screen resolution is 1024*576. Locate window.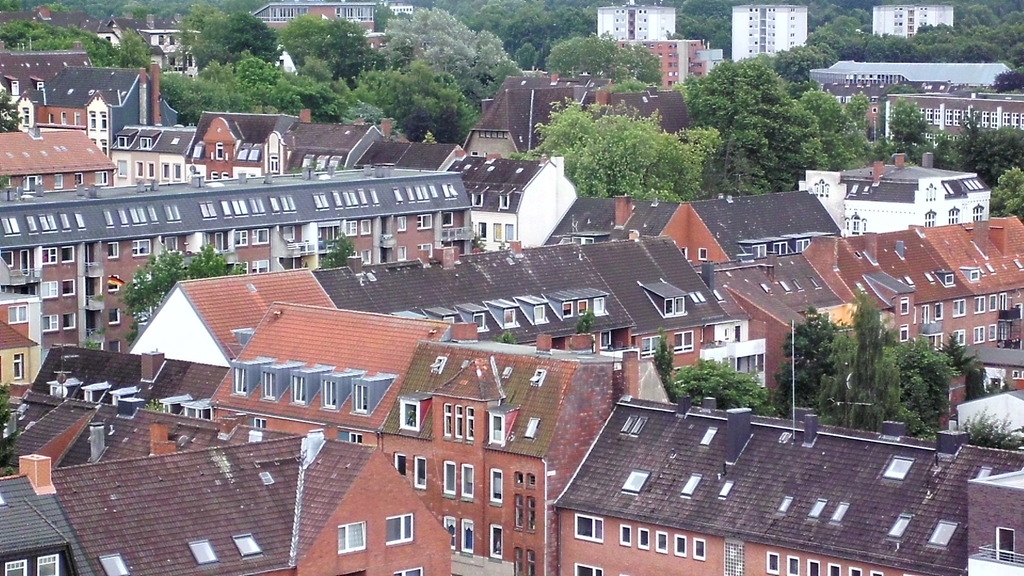
l=974, t=203, r=986, b=220.
